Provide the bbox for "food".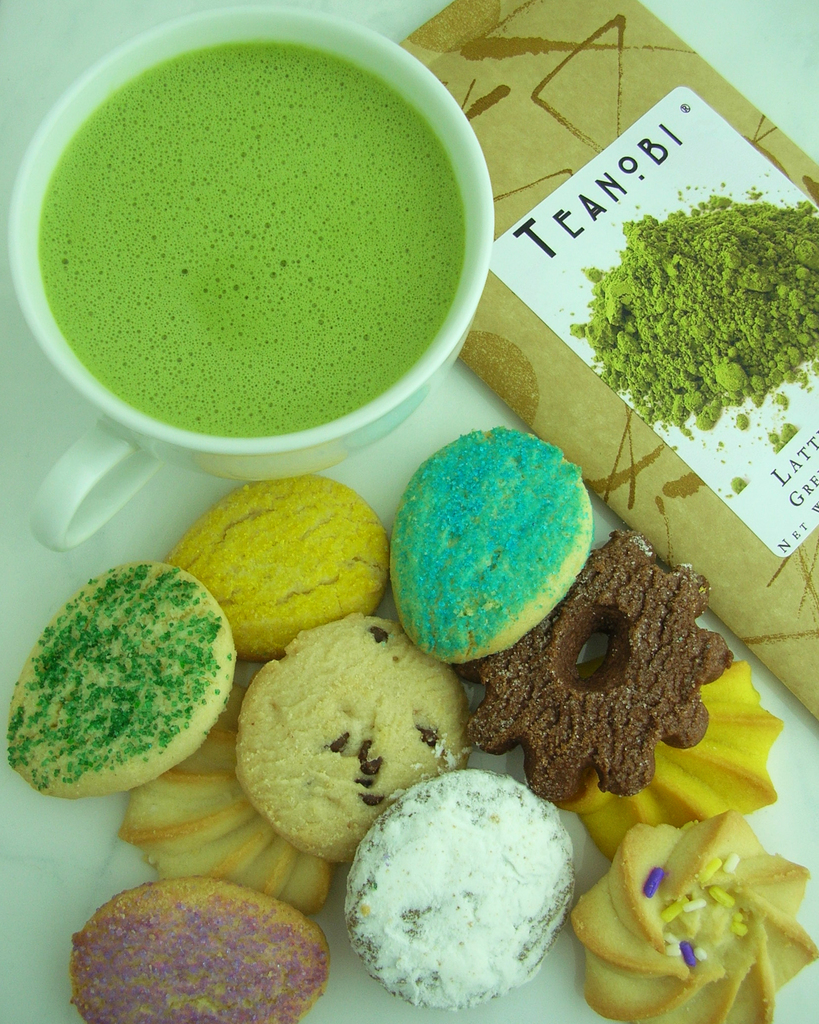
[left=70, top=881, right=327, bottom=1023].
